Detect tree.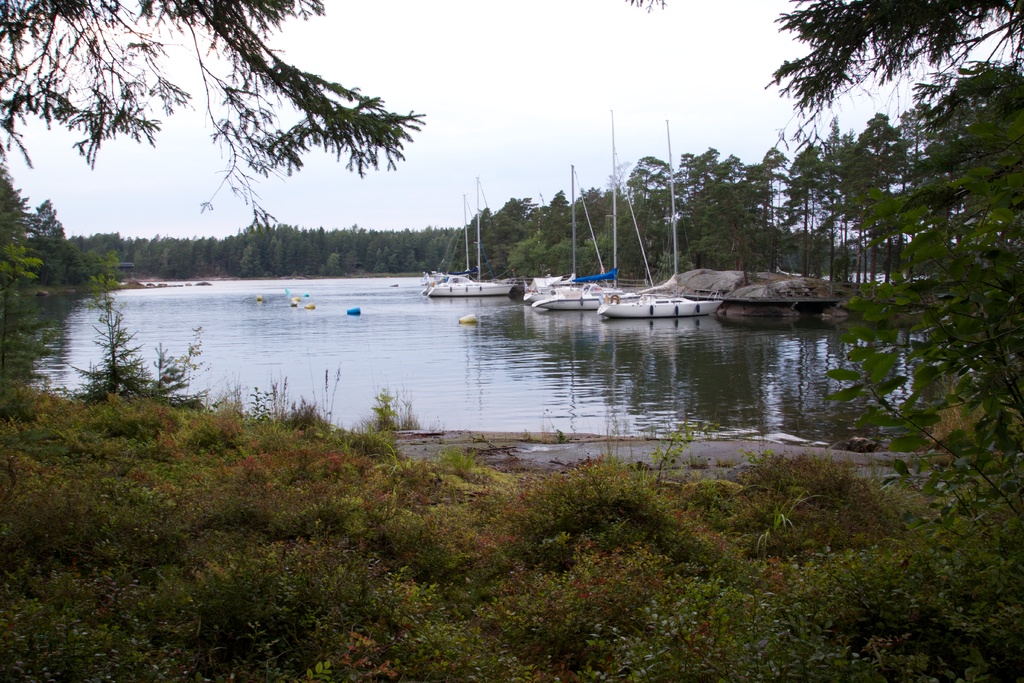
Detected at bbox=(561, 186, 629, 281).
